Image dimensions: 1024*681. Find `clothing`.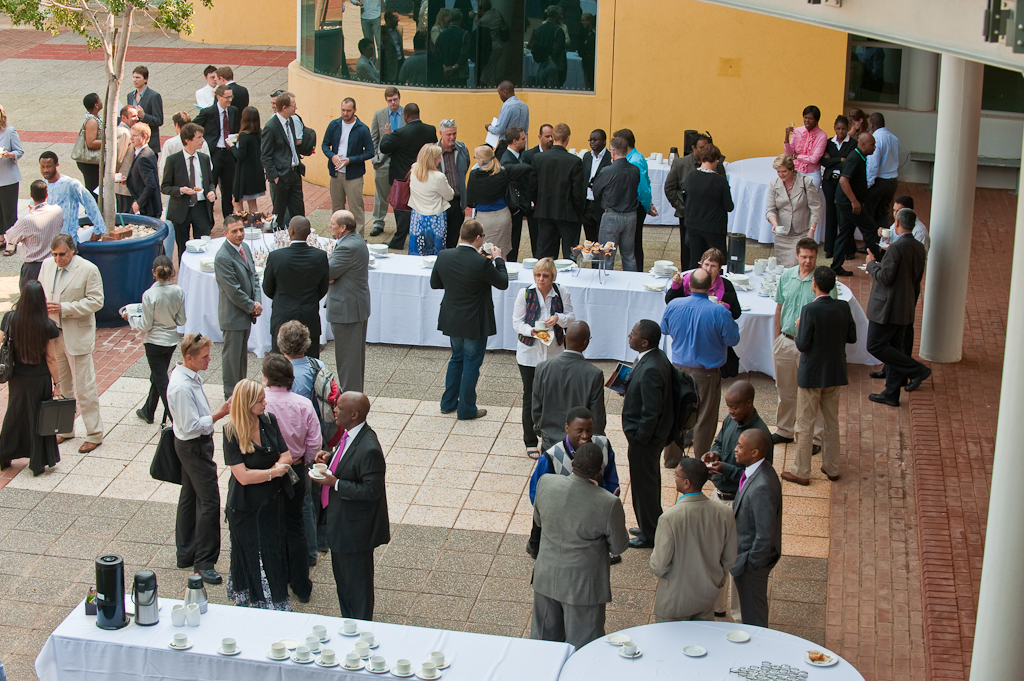
<region>821, 137, 852, 243</region>.
